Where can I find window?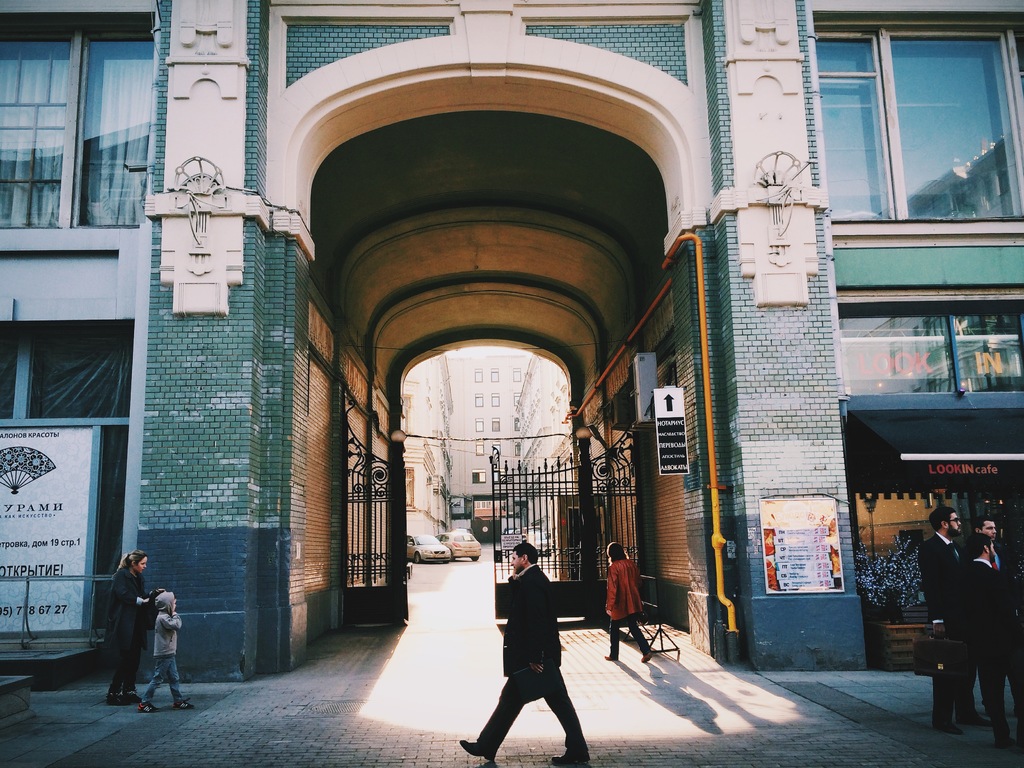
You can find it at pyautogui.locateOnScreen(0, 36, 156, 225).
